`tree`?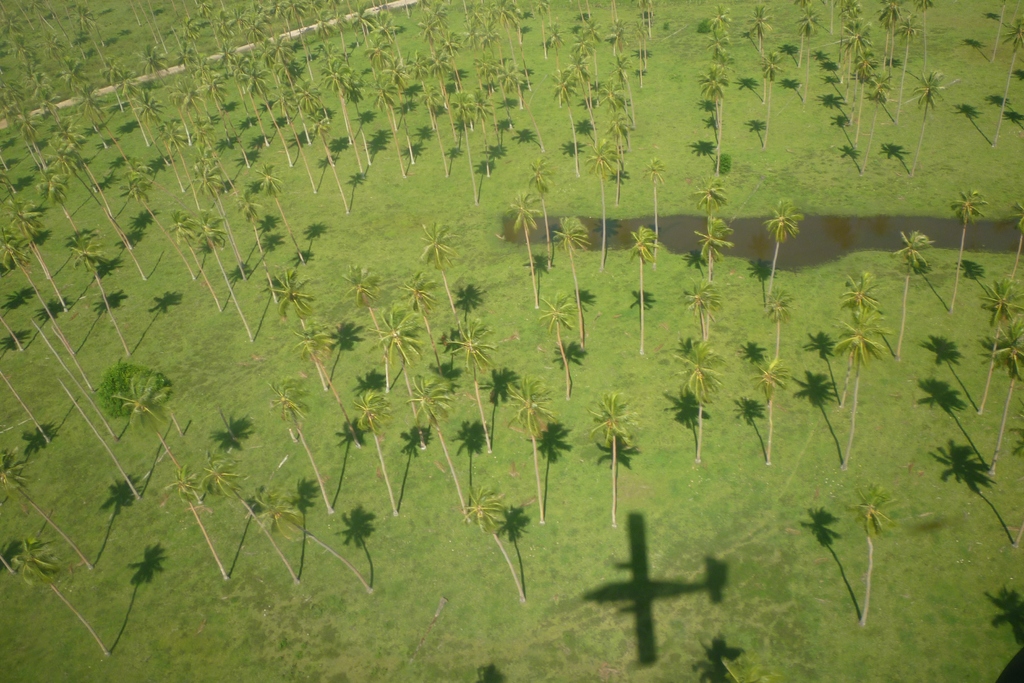
502,191,547,296
